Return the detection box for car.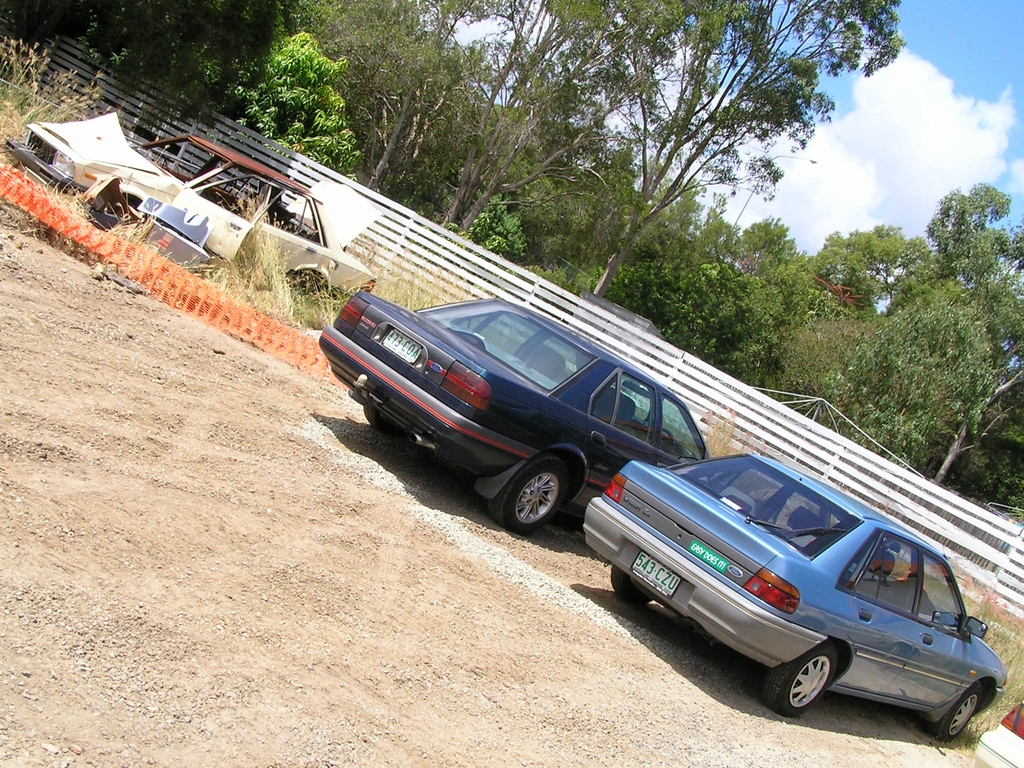
[0,109,378,310].
